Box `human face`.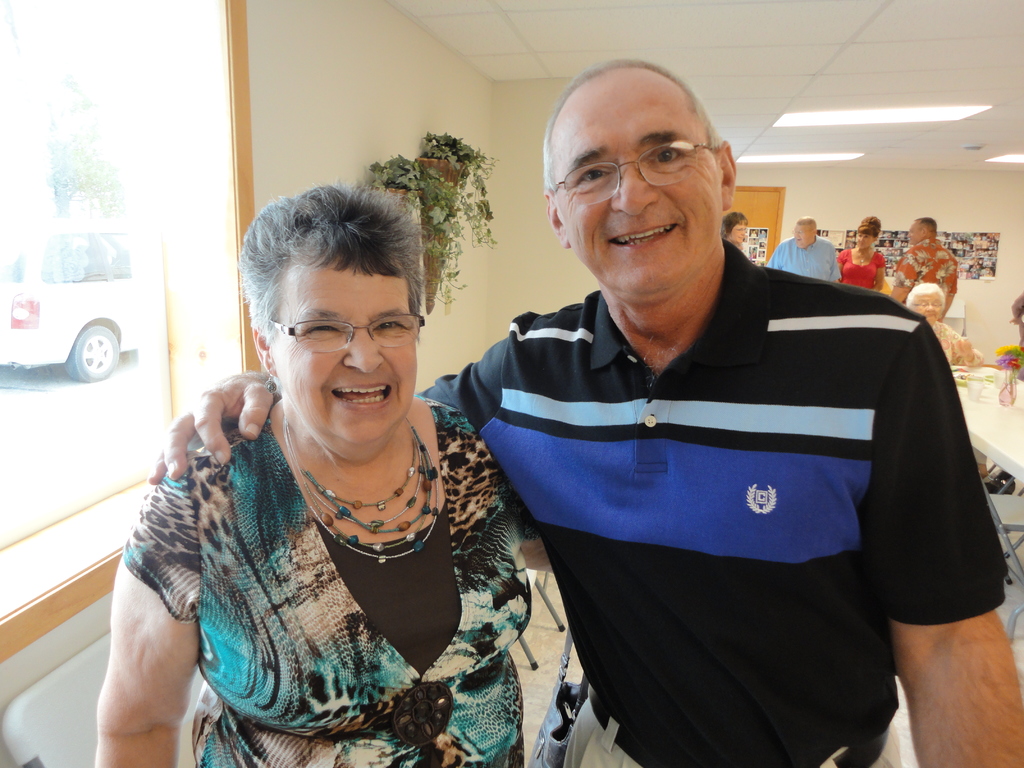
BBox(555, 96, 721, 290).
